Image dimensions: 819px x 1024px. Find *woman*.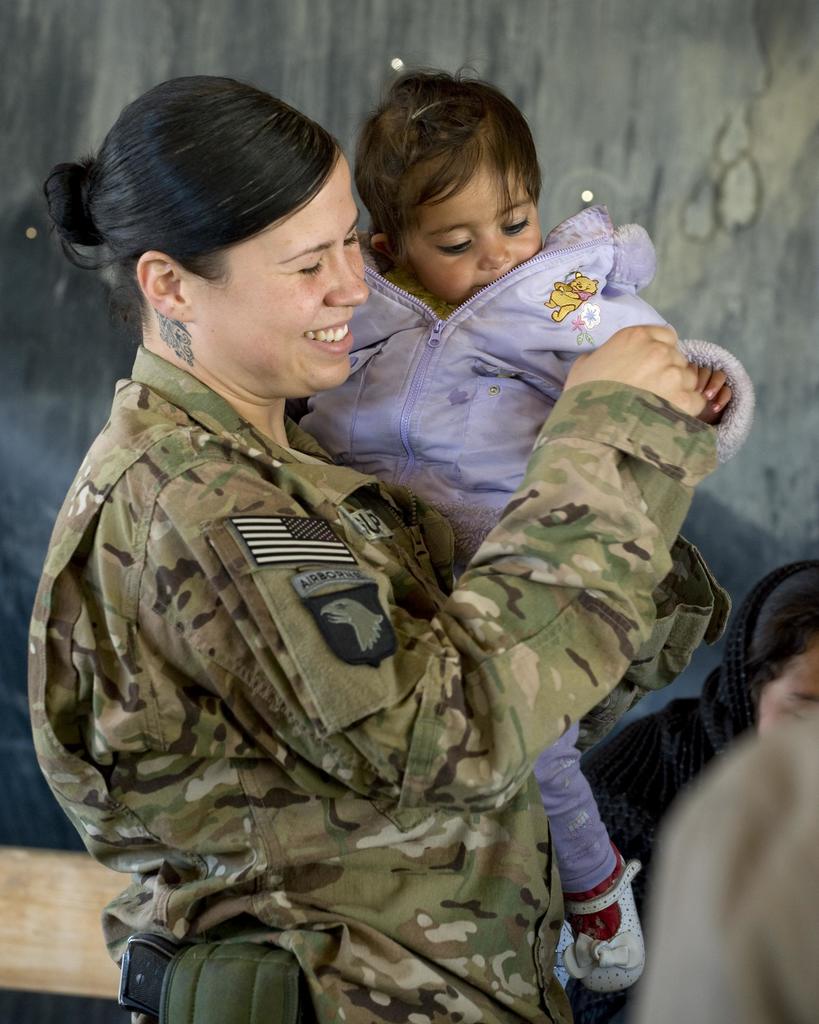
crop(575, 564, 818, 1023).
